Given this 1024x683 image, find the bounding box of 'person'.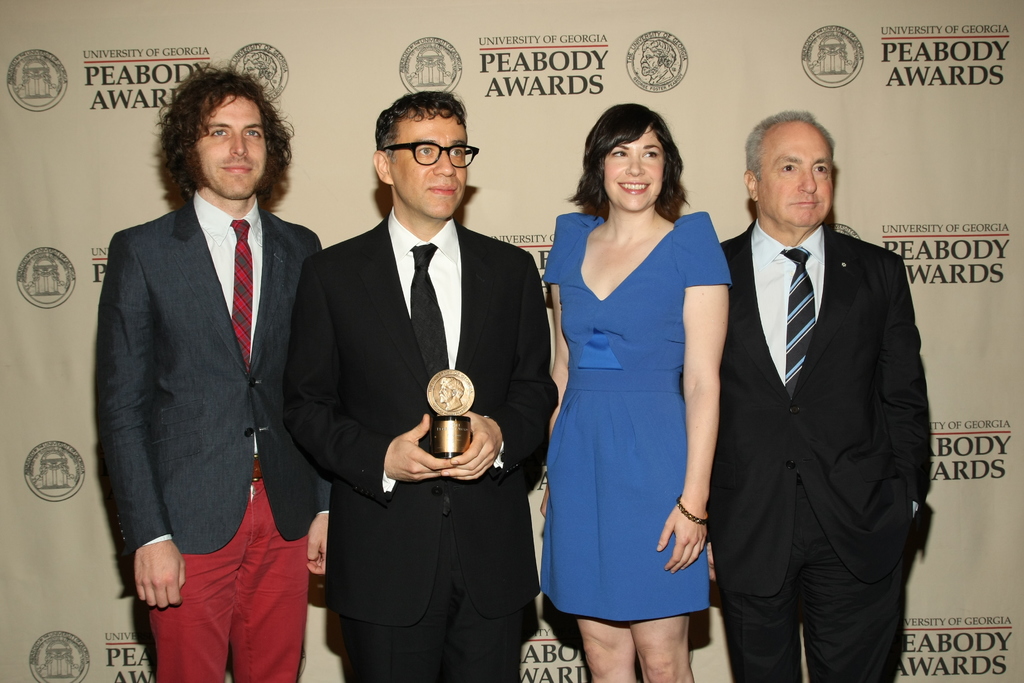
detection(681, 107, 931, 682).
